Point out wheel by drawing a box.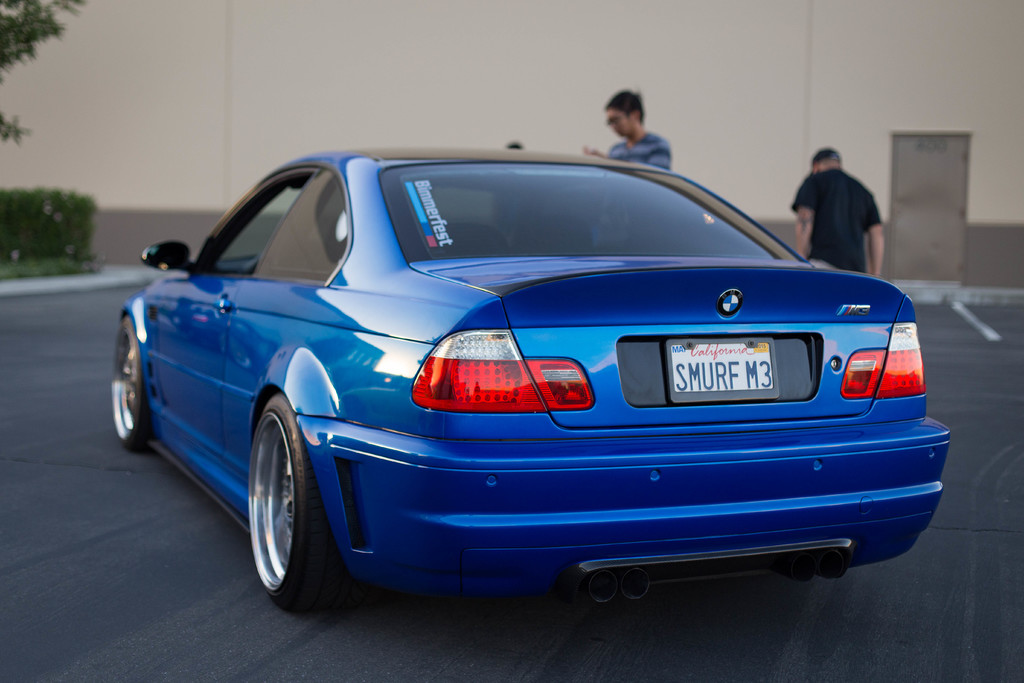
rect(249, 395, 337, 600).
